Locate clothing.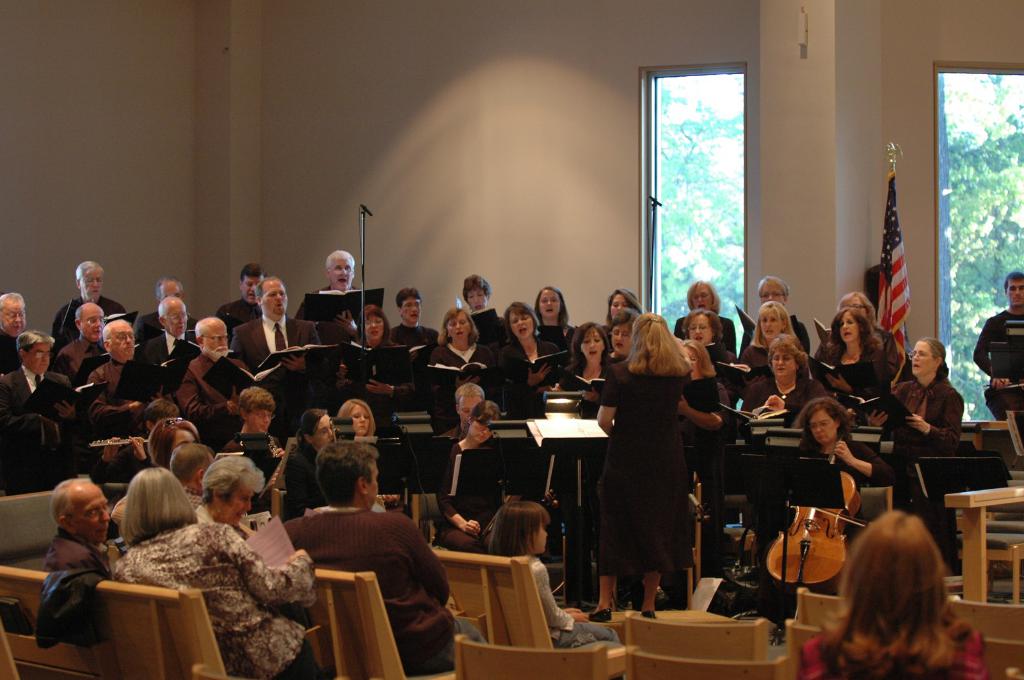
Bounding box: 742, 372, 827, 423.
